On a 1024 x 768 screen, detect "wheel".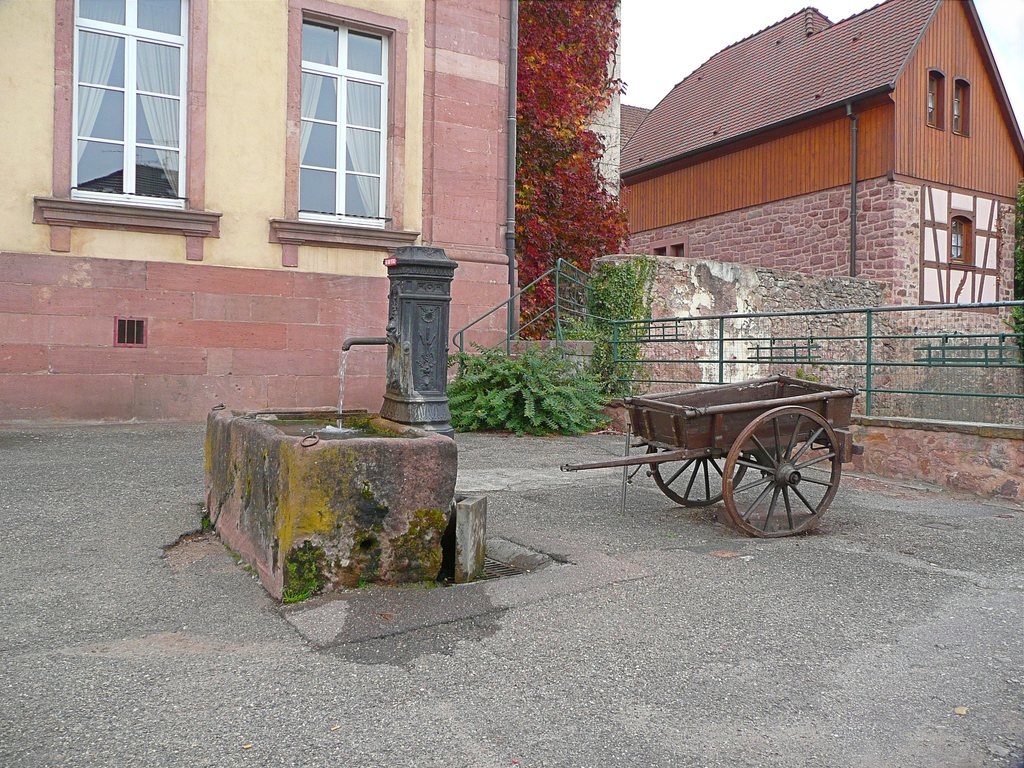
[652,445,748,505].
